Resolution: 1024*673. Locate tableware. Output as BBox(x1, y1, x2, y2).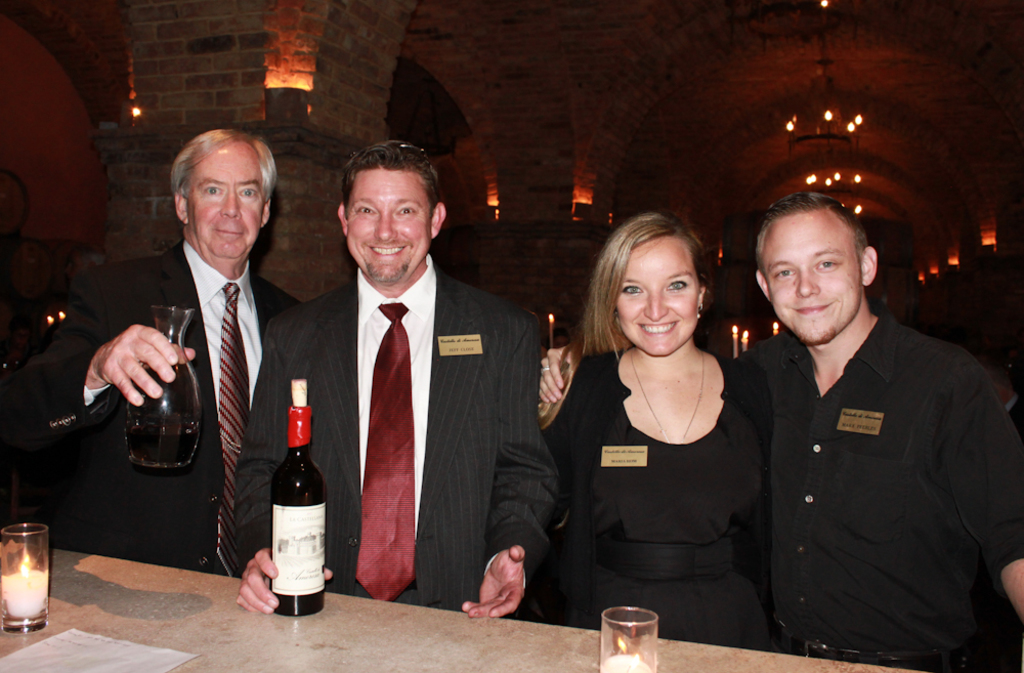
BBox(269, 373, 329, 615).
